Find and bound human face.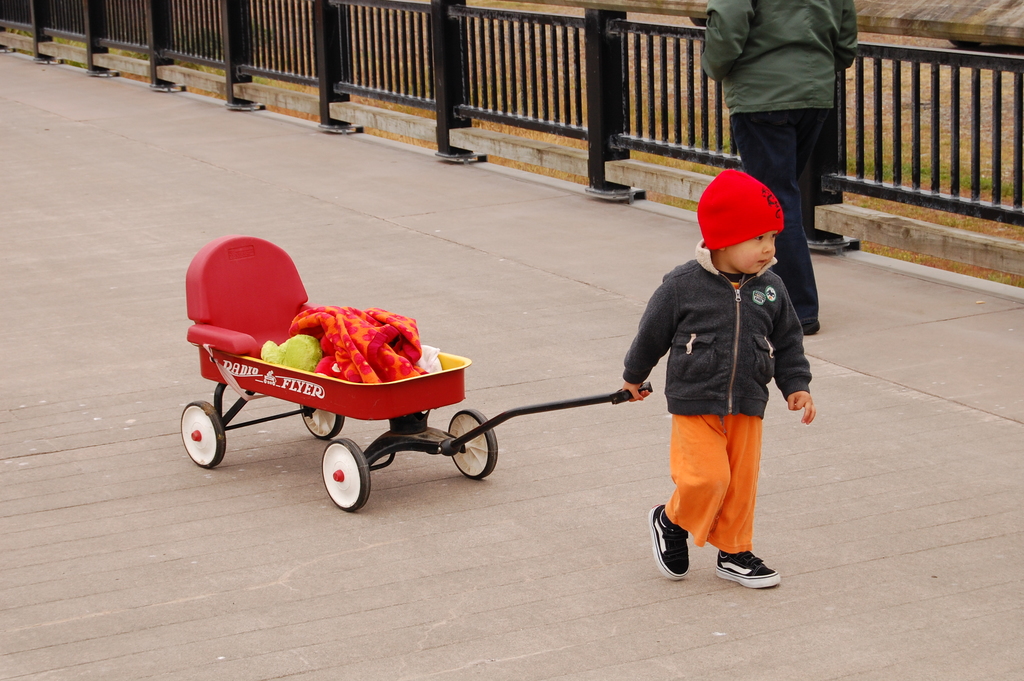
Bound: BBox(730, 233, 774, 279).
